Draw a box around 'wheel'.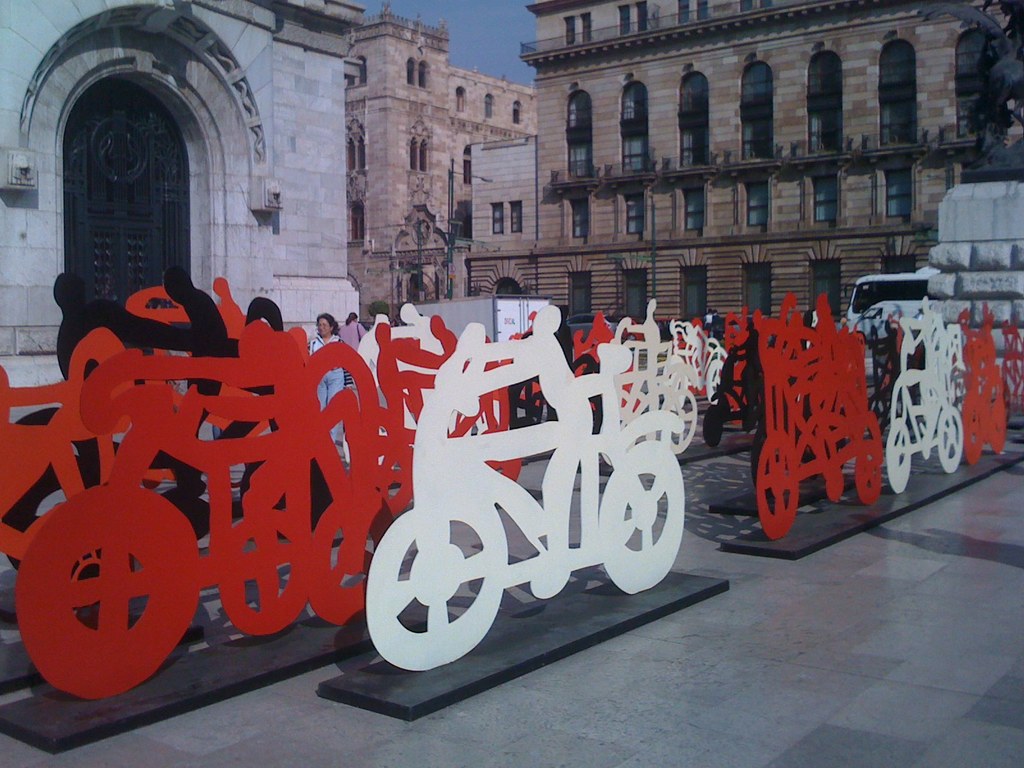
[x1=702, y1=404, x2=724, y2=449].
